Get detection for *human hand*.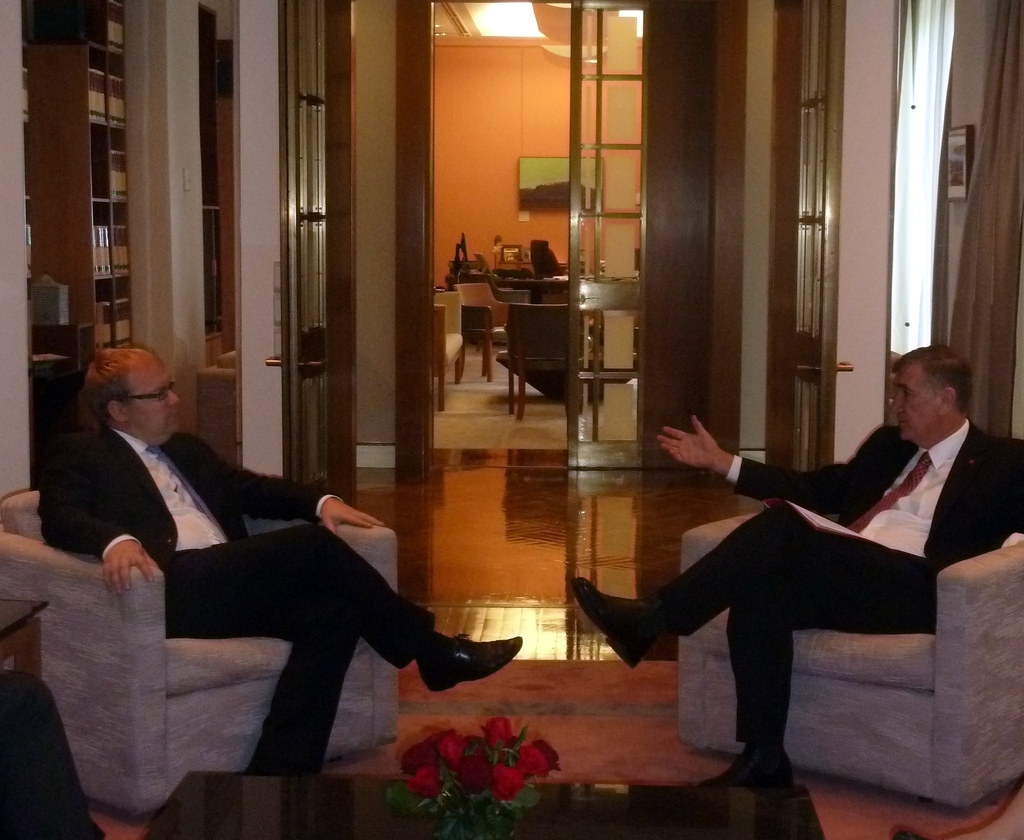
Detection: 662,411,739,492.
